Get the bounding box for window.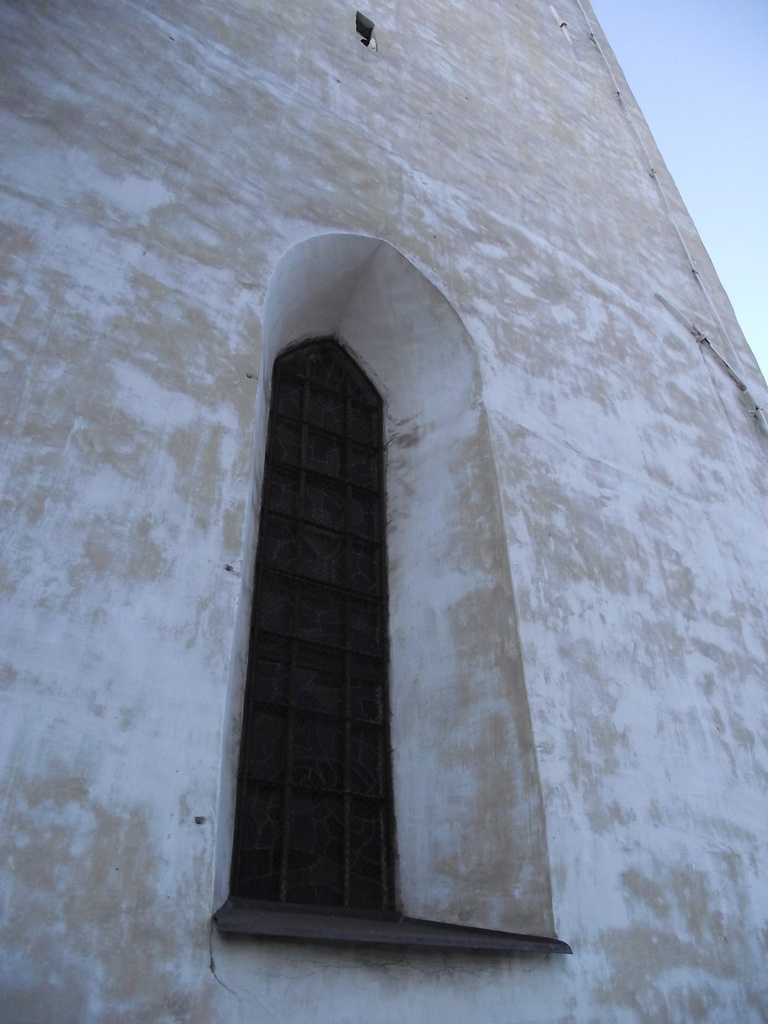
region(228, 198, 515, 961).
